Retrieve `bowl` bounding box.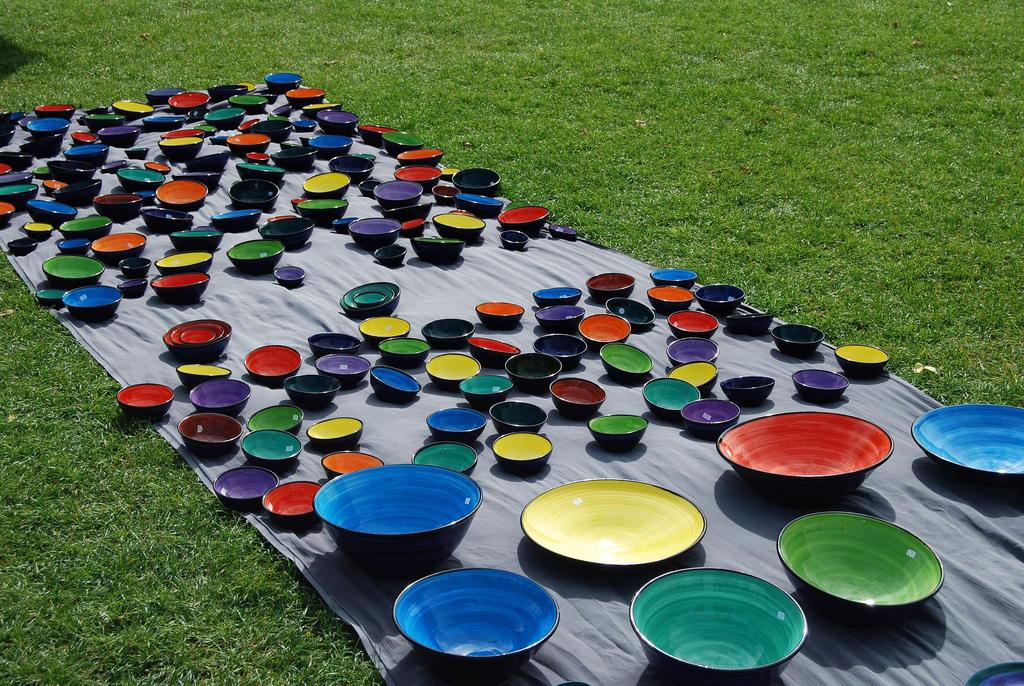
Bounding box: <region>207, 108, 243, 131</region>.
